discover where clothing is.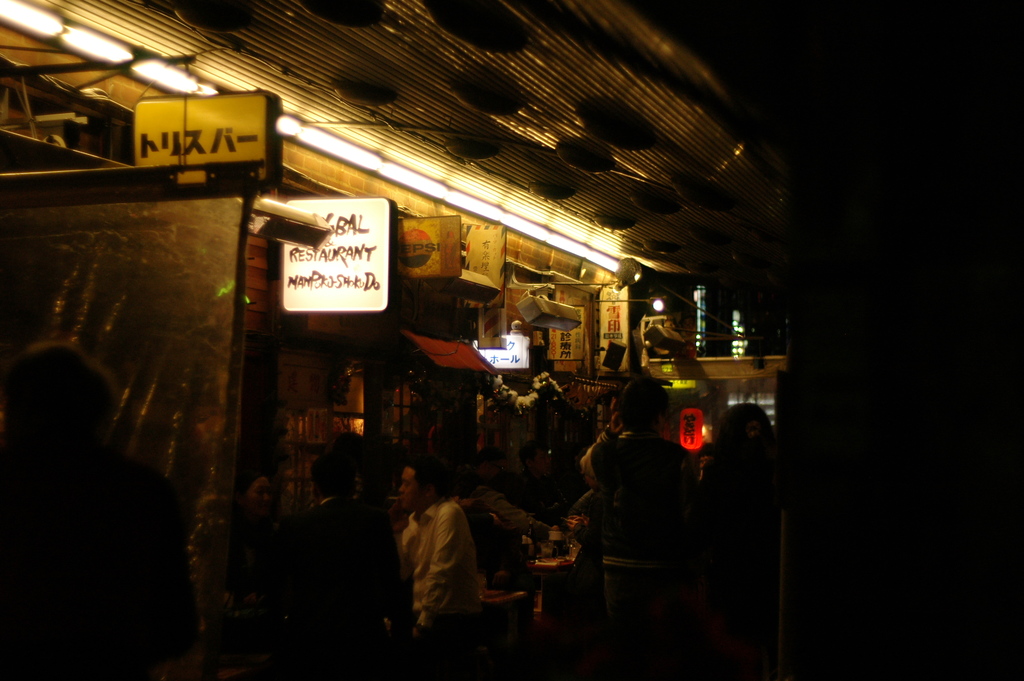
Discovered at 0/455/200/680.
